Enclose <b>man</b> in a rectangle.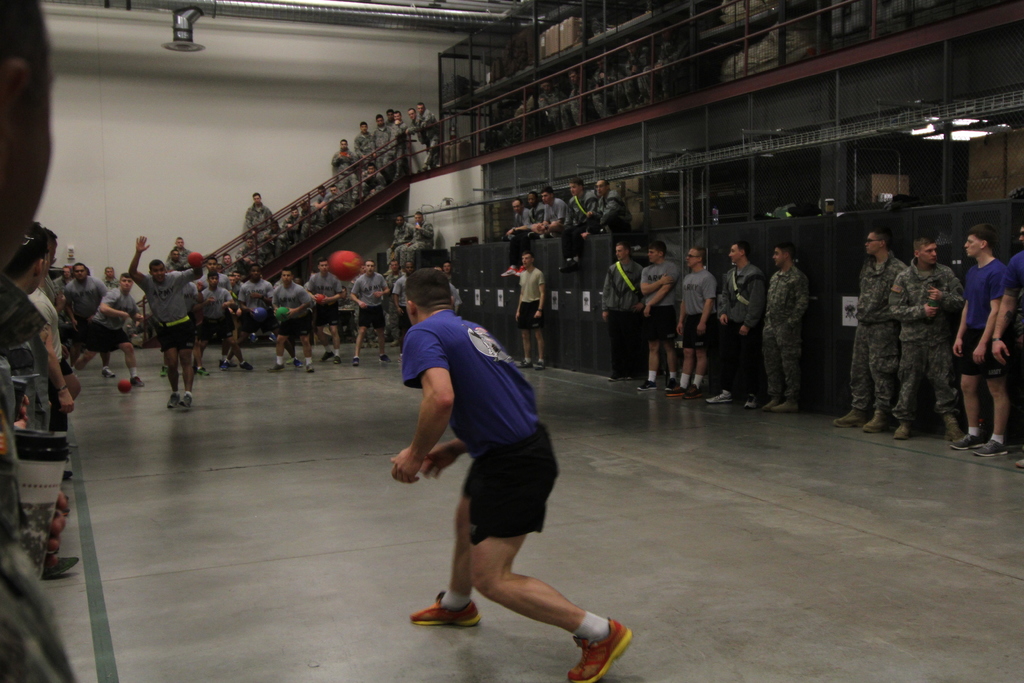
box=[271, 266, 315, 377].
